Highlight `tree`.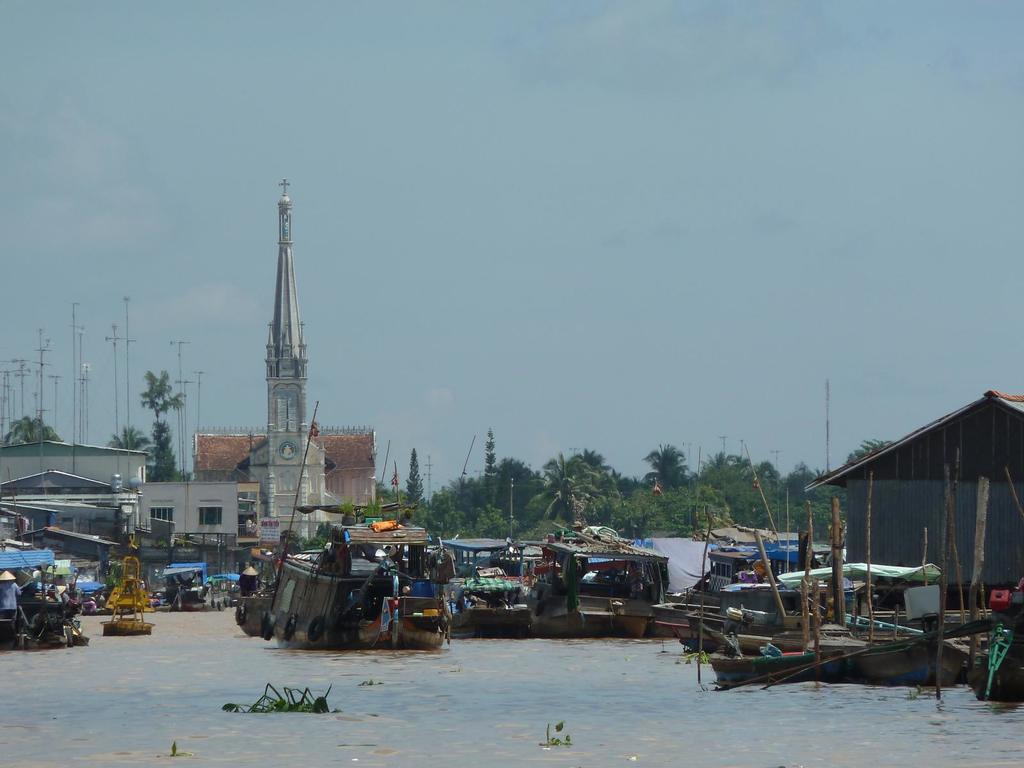
Highlighted region: [1,413,63,450].
